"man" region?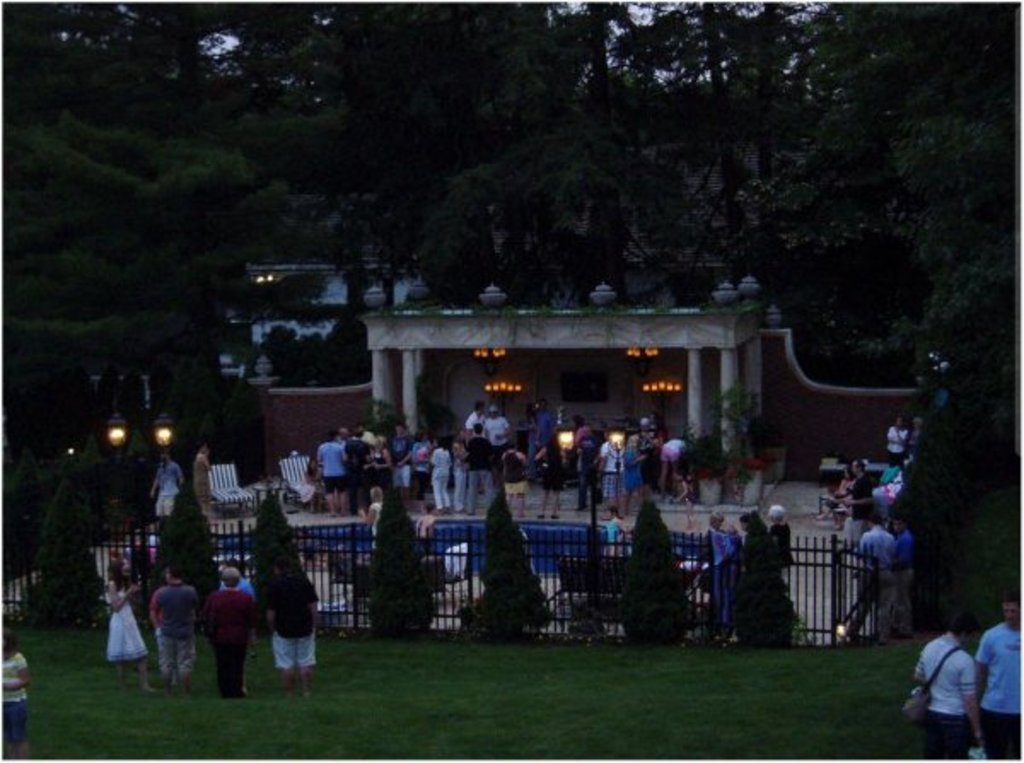
locate(841, 451, 870, 534)
